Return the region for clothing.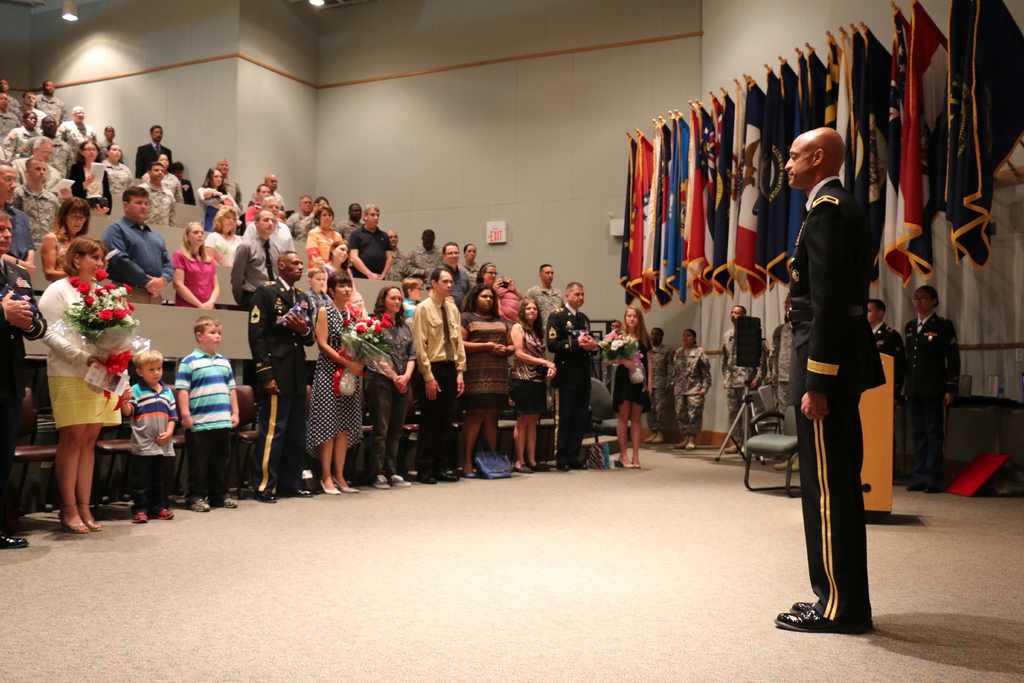
rect(0, 128, 33, 160).
